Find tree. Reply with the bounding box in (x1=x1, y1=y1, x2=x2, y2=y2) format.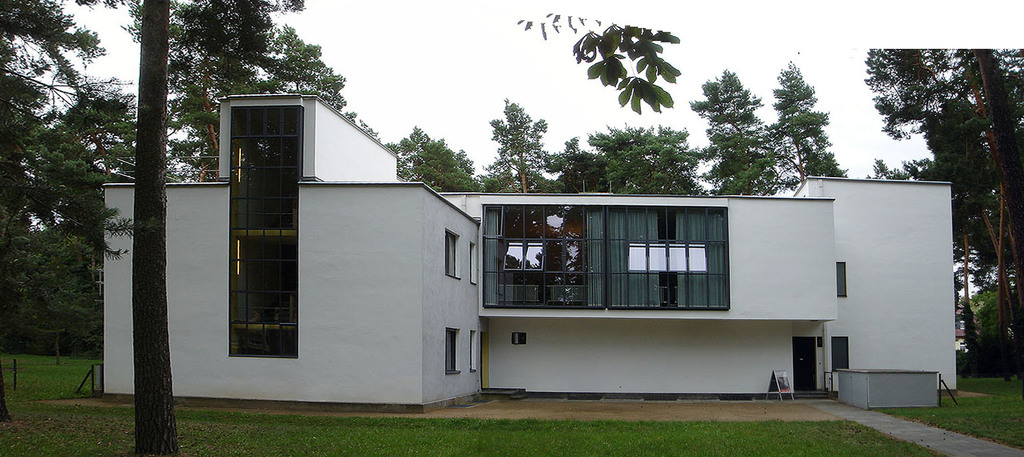
(x1=130, y1=0, x2=181, y2=456).
